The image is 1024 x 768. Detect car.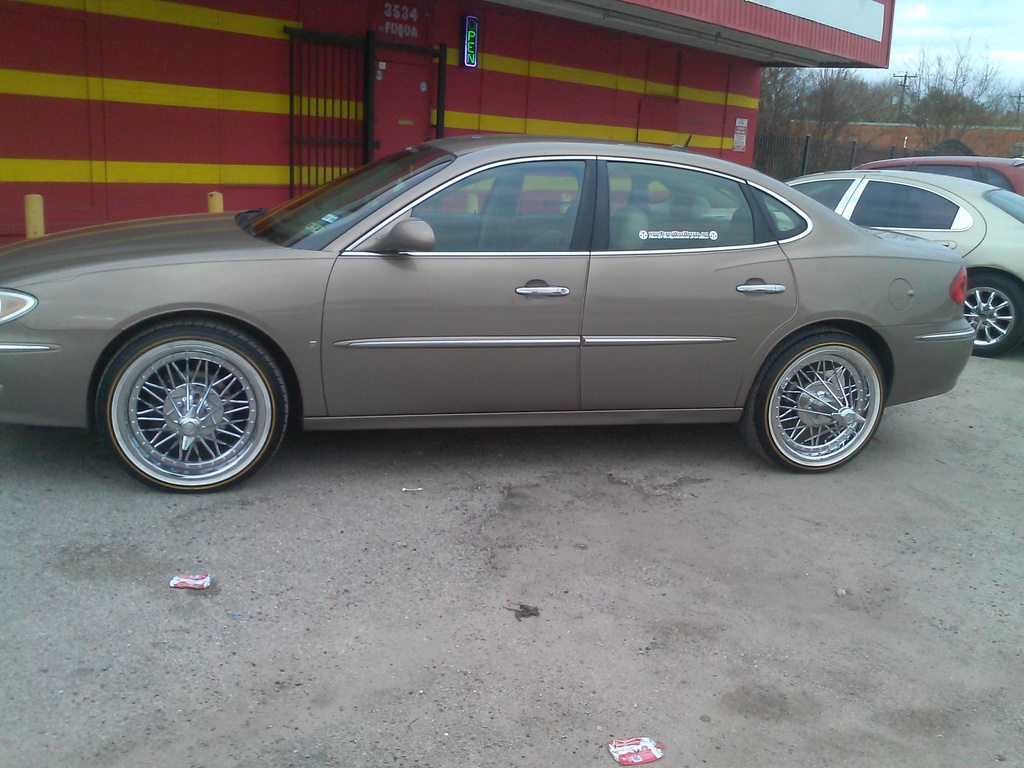
Detection: [x1=703, y1=169, x2=1023, y2=355].
